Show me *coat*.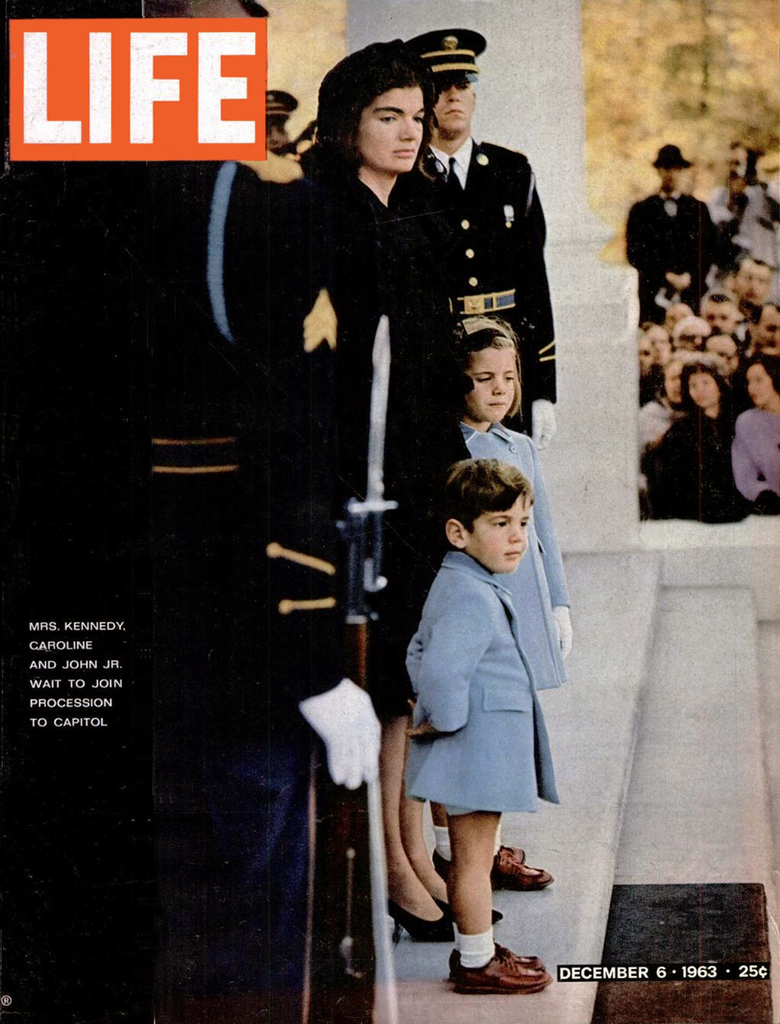
*coat* is here: 463,421,570,689.
